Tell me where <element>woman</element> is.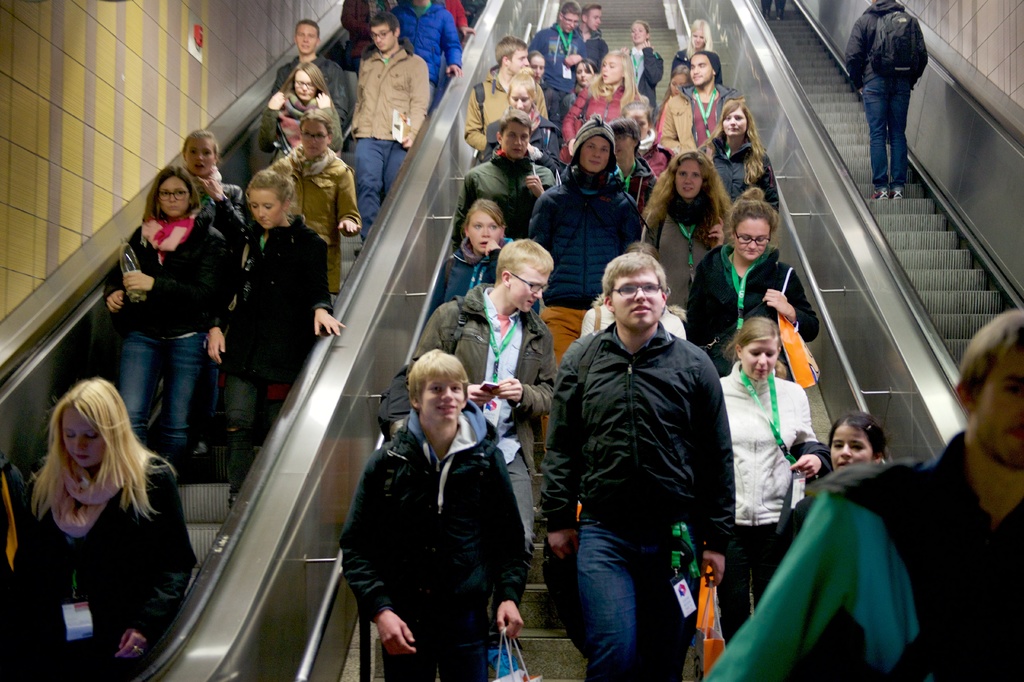
<element>woman</element> is at rect(426, 194, 544, 320).
